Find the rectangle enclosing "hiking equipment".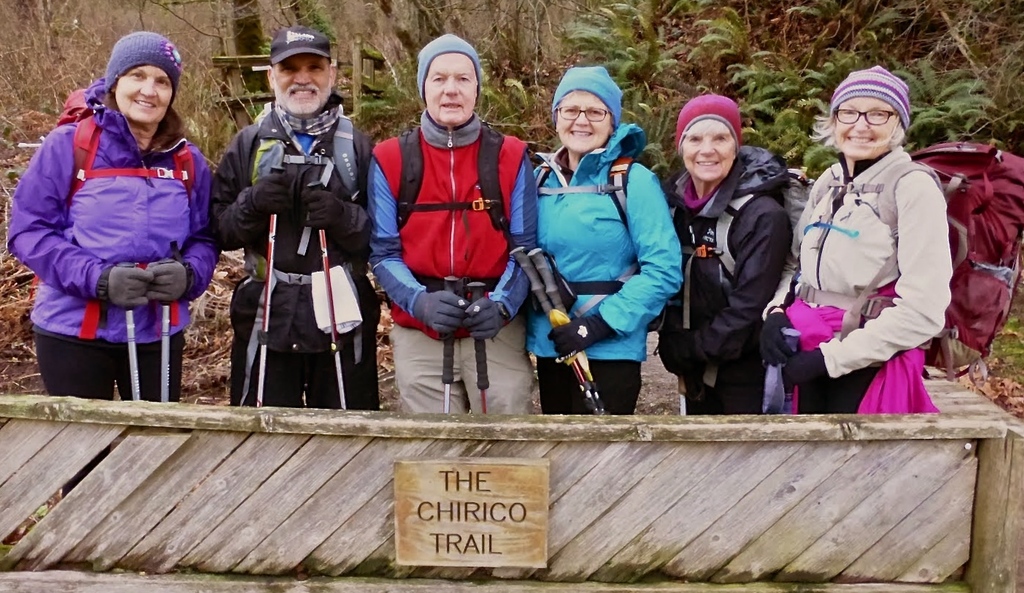
bbox(463, 296, 509, 339).
